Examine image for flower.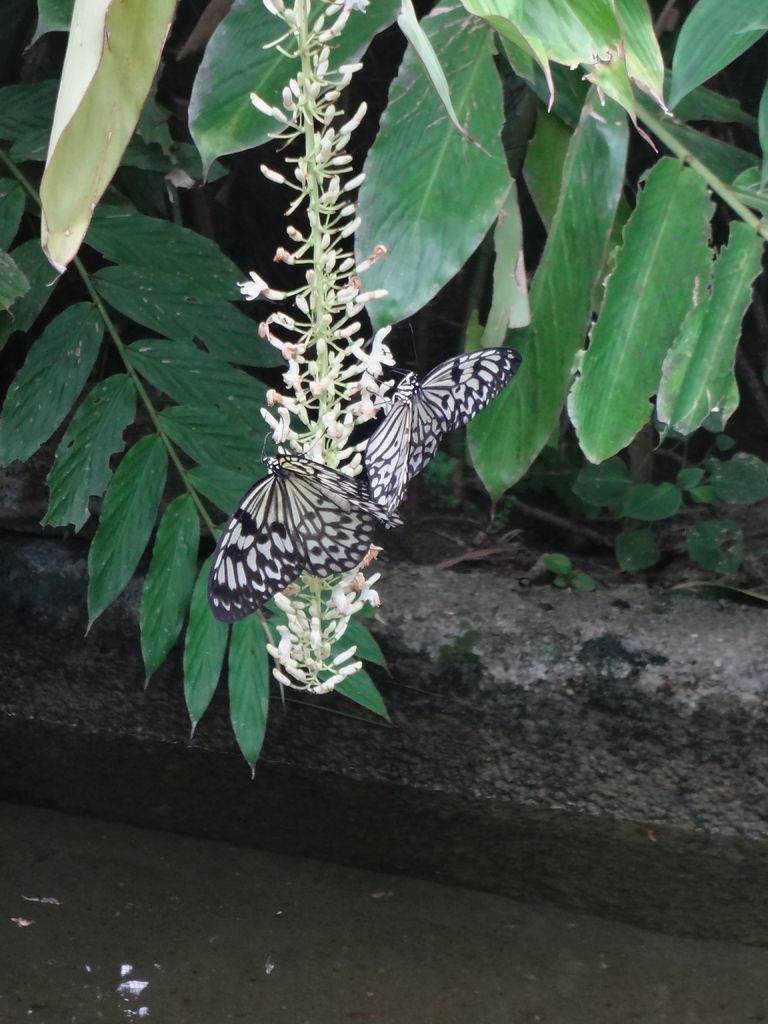
Examination result: 367/374/399/418.
